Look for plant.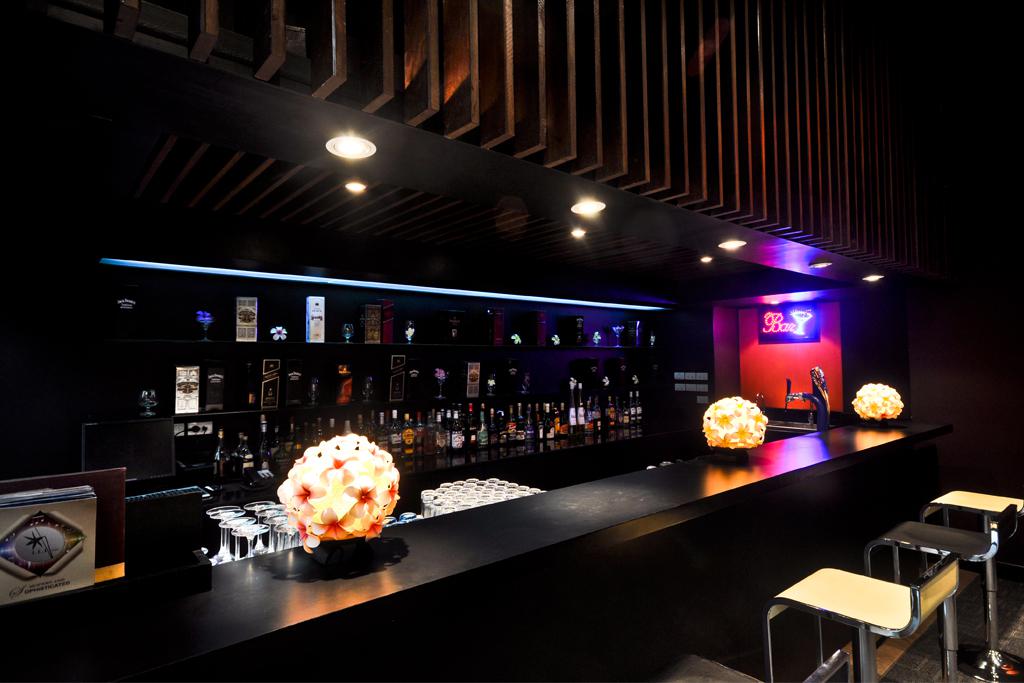
Found: region(263, 431, 422, 535).
